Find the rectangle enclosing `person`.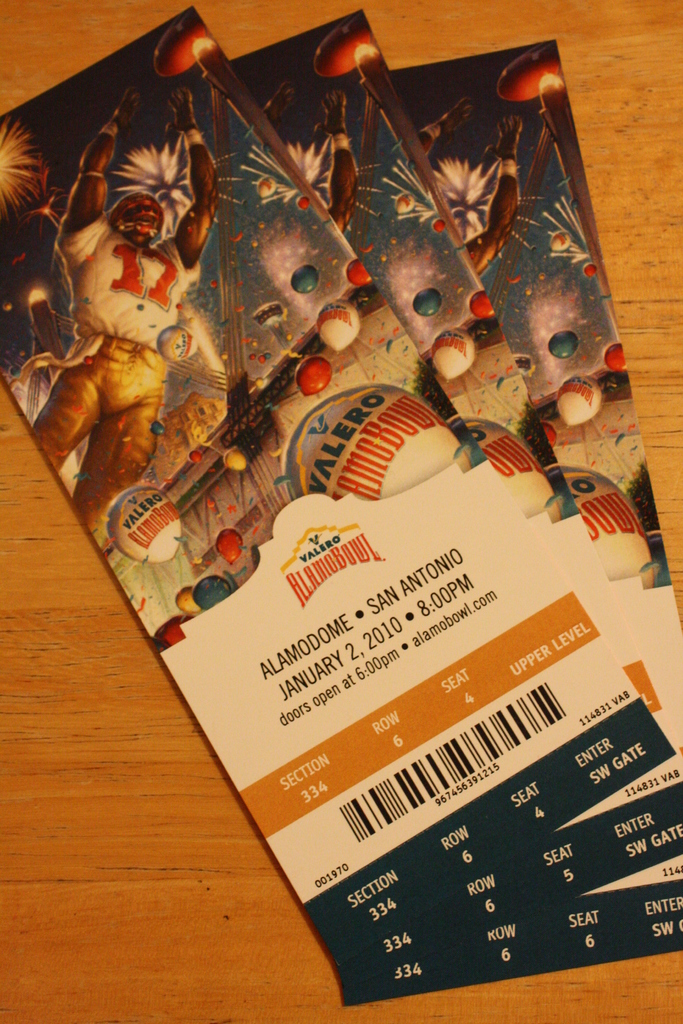
l=418, t=97, r=525, b=277.
